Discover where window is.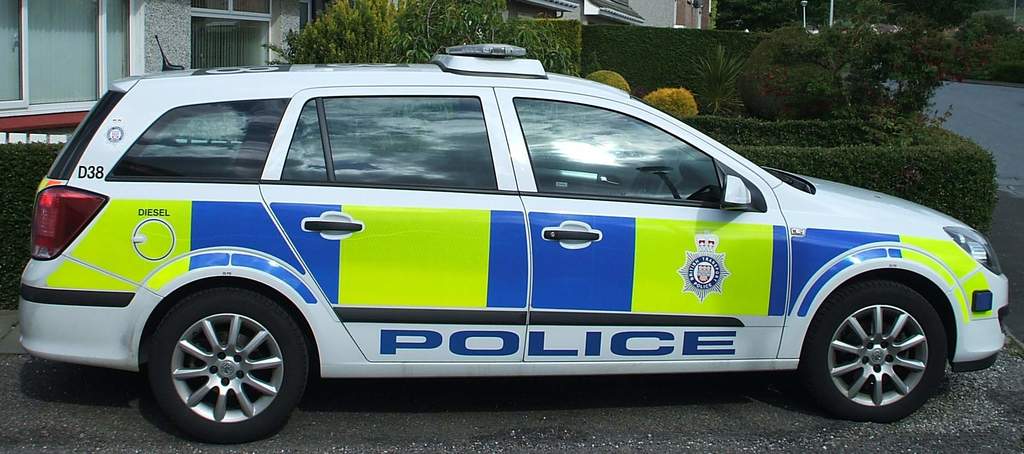
Discovered at crop(189, 0, 273, 22).
